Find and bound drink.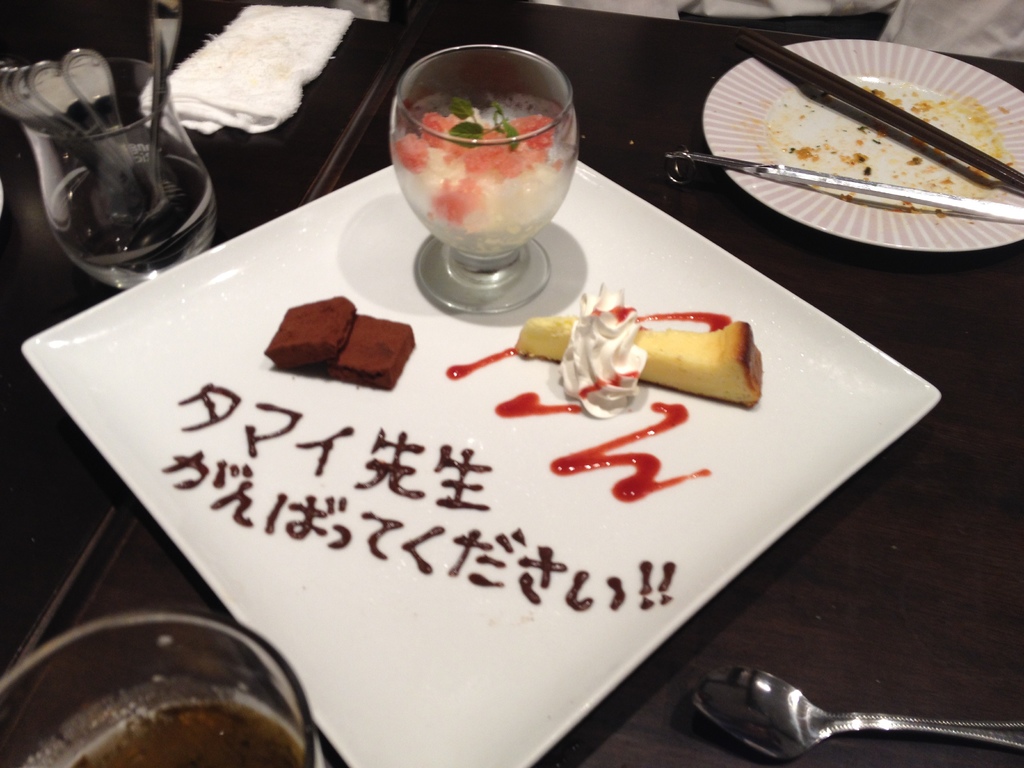
Bound: BBox(388, 95, 579, 261).
